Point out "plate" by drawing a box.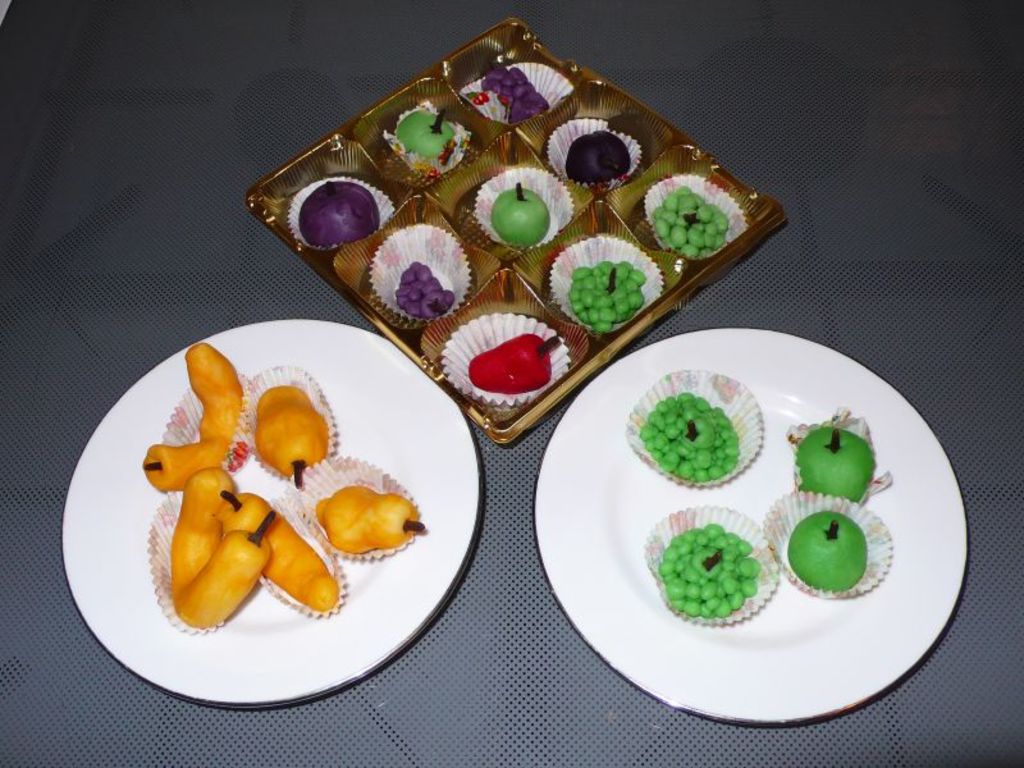
detection(532, 325, 970, 726).
